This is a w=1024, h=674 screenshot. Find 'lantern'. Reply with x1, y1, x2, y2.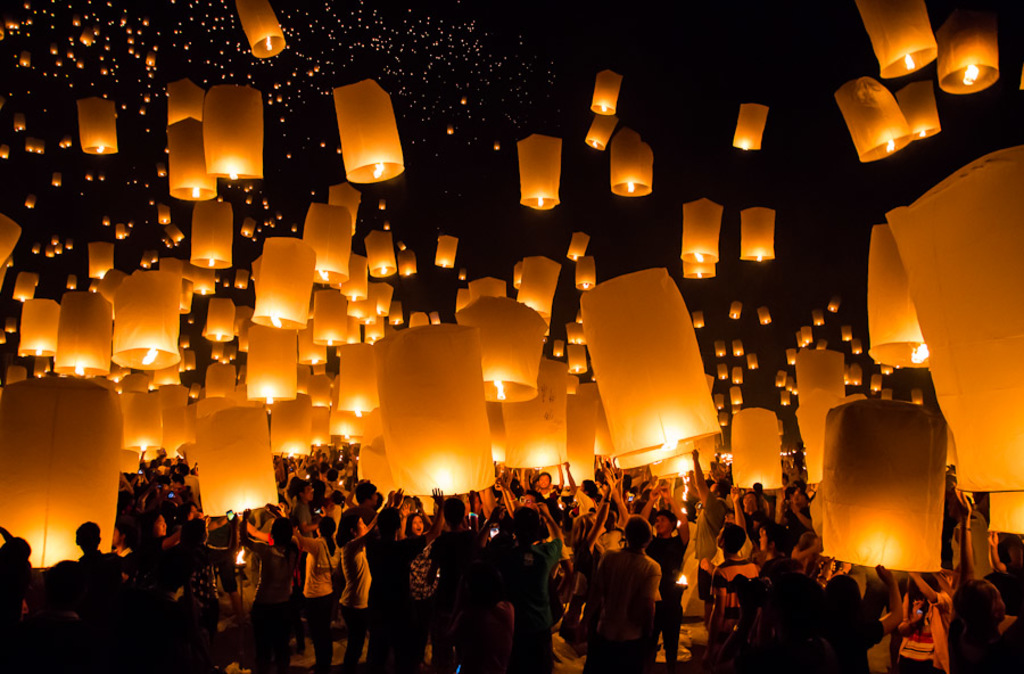
835, 82, 915, 167.
